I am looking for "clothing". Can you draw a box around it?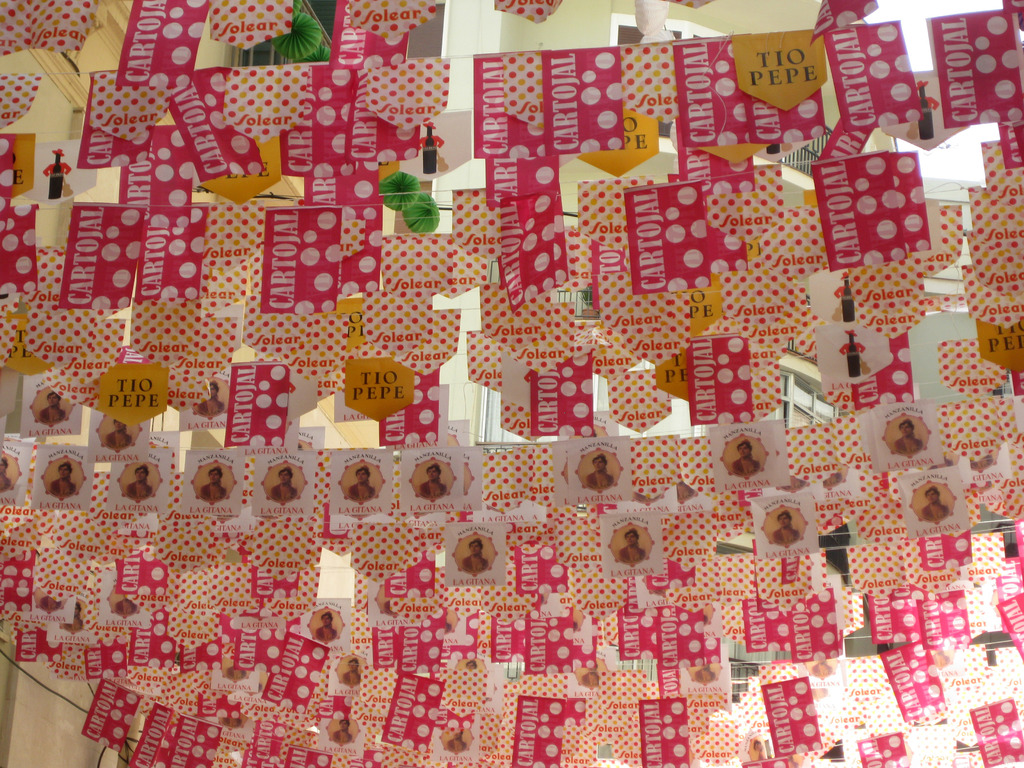
Sure, the bounding box is bbox=[417, 460, 447, 504].
